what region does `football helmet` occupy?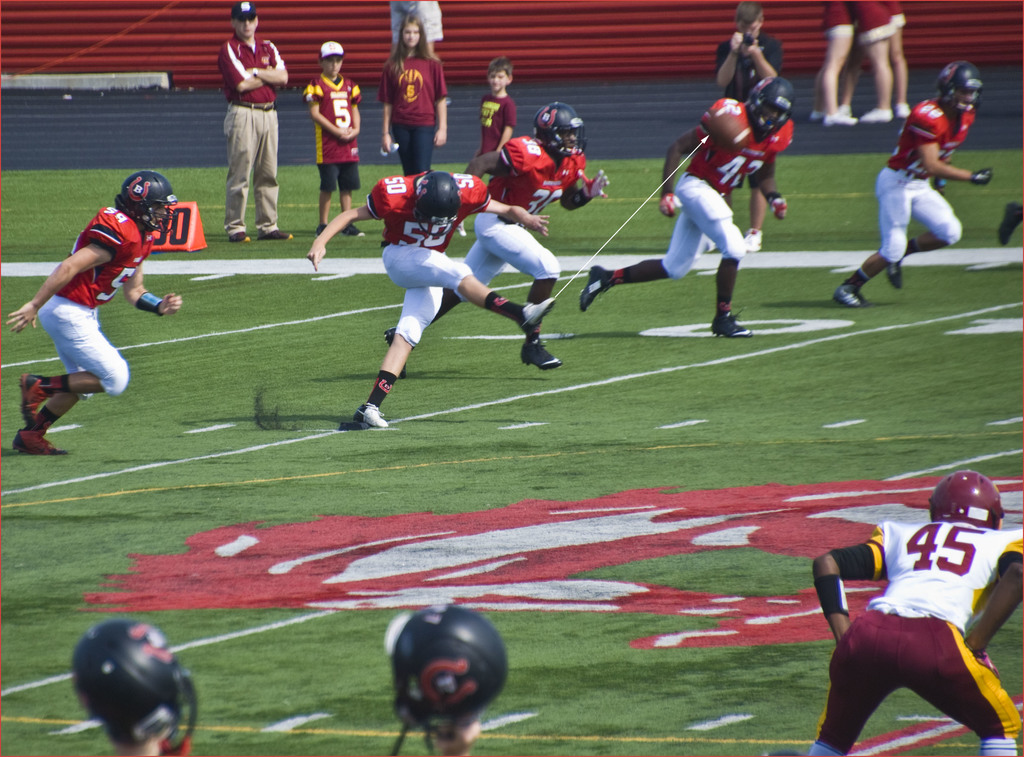
left=533, top=101, right=592, bottom=156.
